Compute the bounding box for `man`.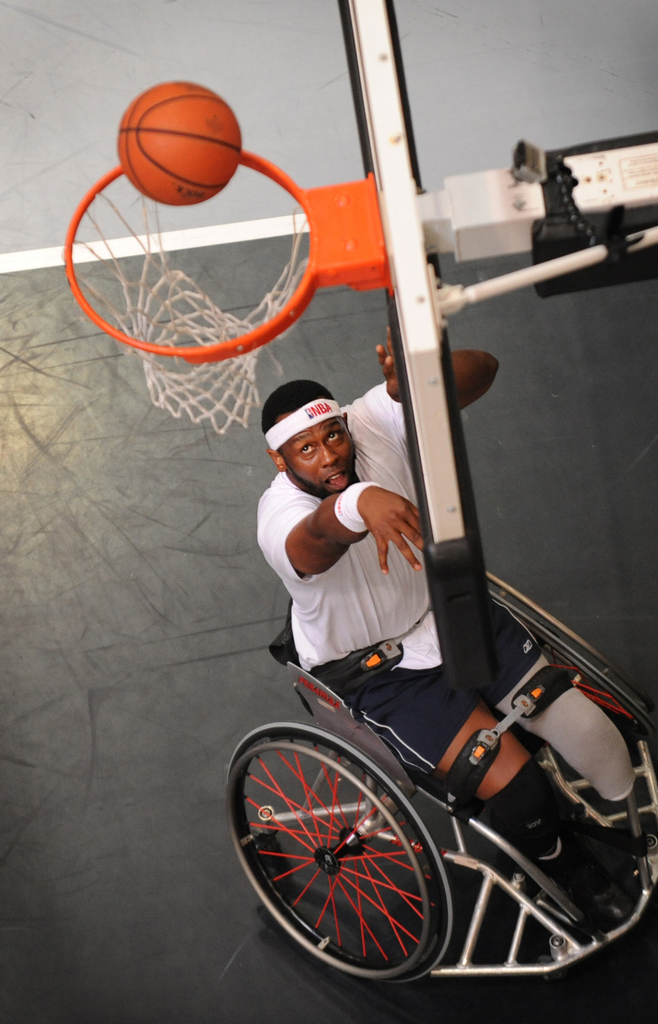
{"left": 252, "top": 318, "right": 644, "bottom": 927}.
